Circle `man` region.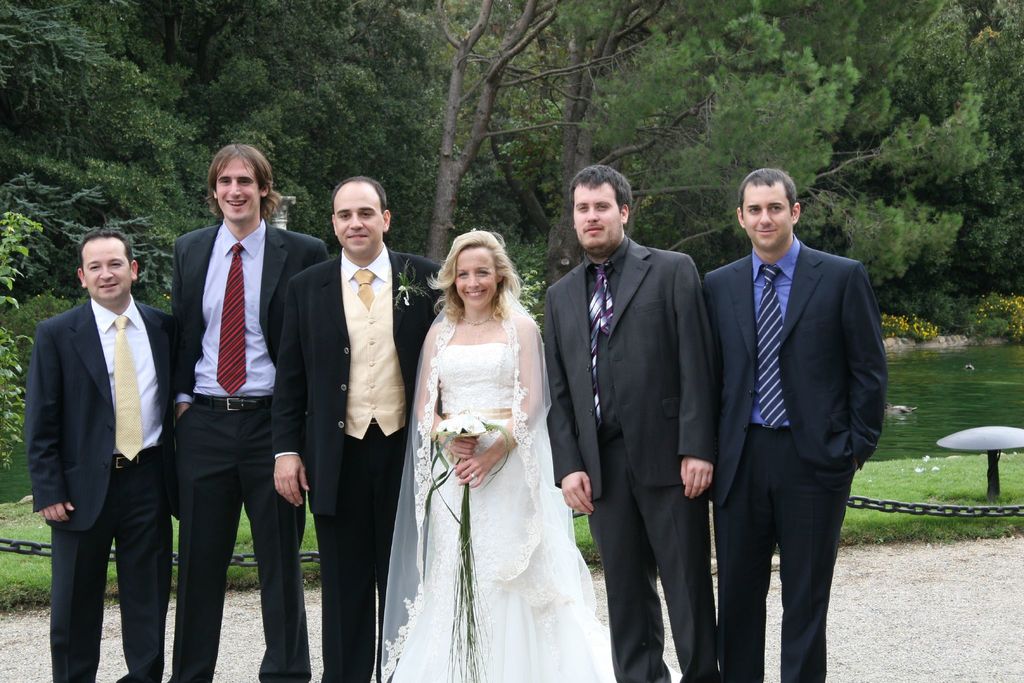
Region: (271, 176, 441, 682).
